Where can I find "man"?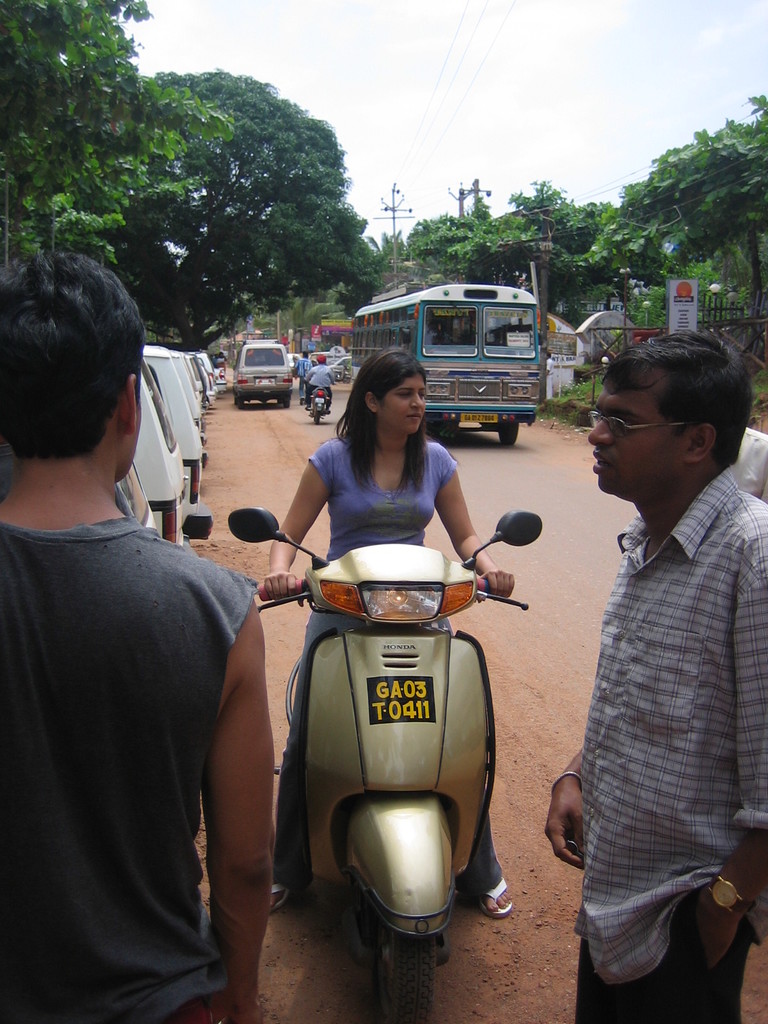
You can find it at <box>542,296,767,980</box>.
